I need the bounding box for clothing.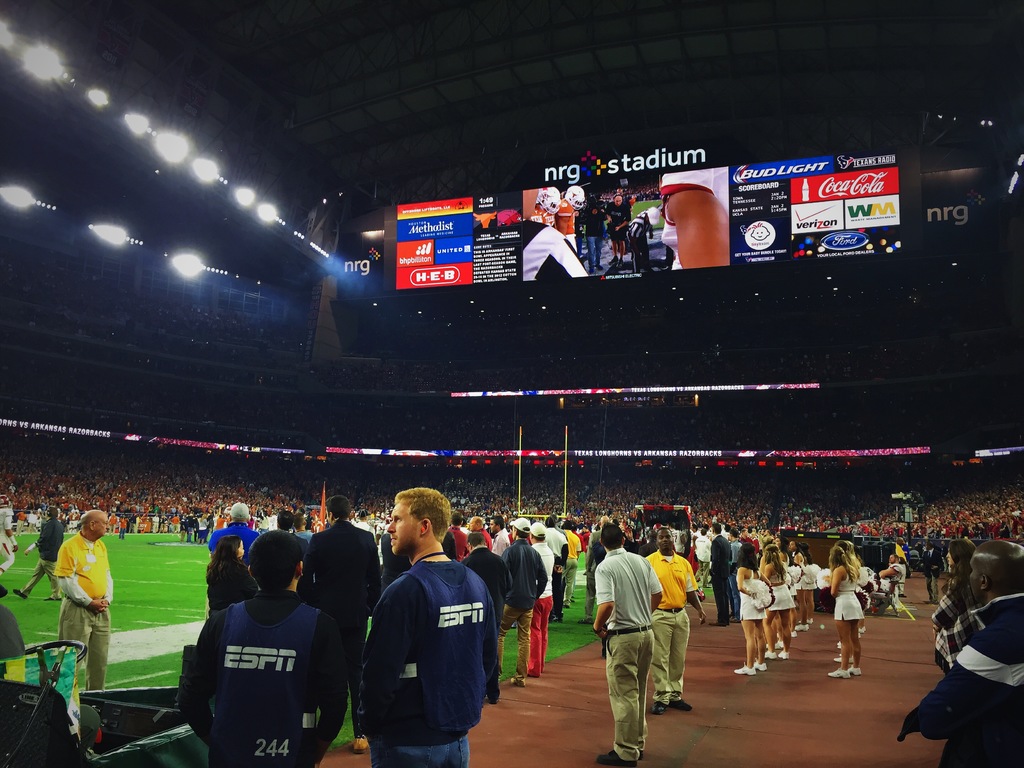
Here it is: box(51, 531, 112, 689).
